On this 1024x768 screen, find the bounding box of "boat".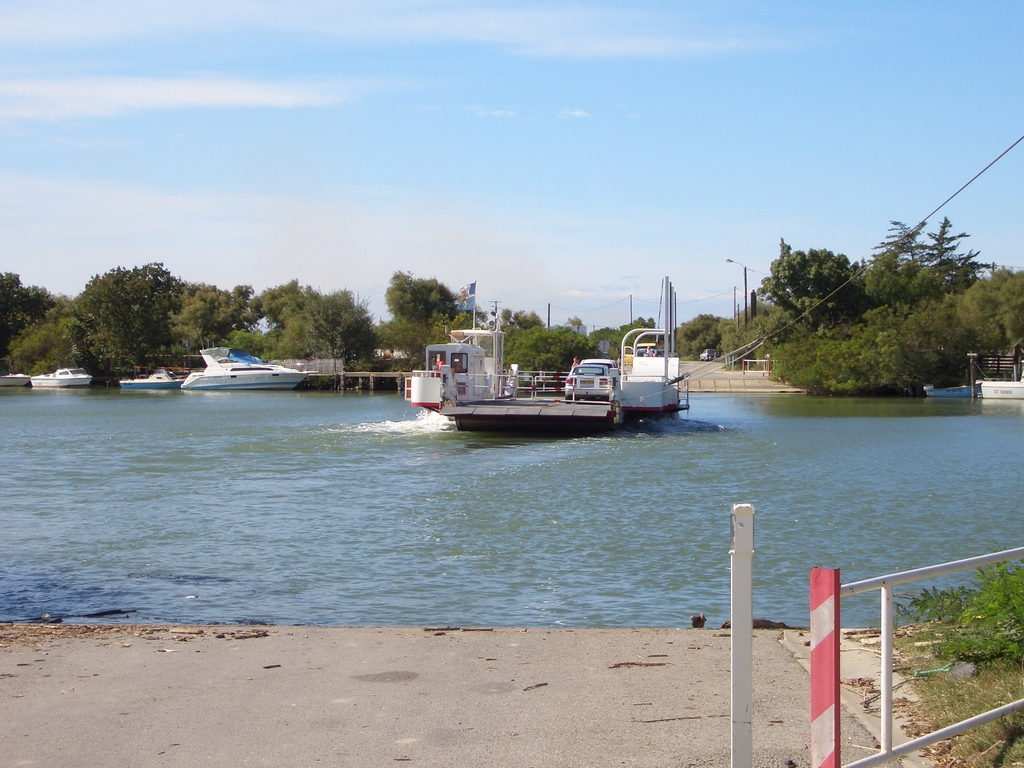
Bounding box: bbox(119, 375, 187, 388).
